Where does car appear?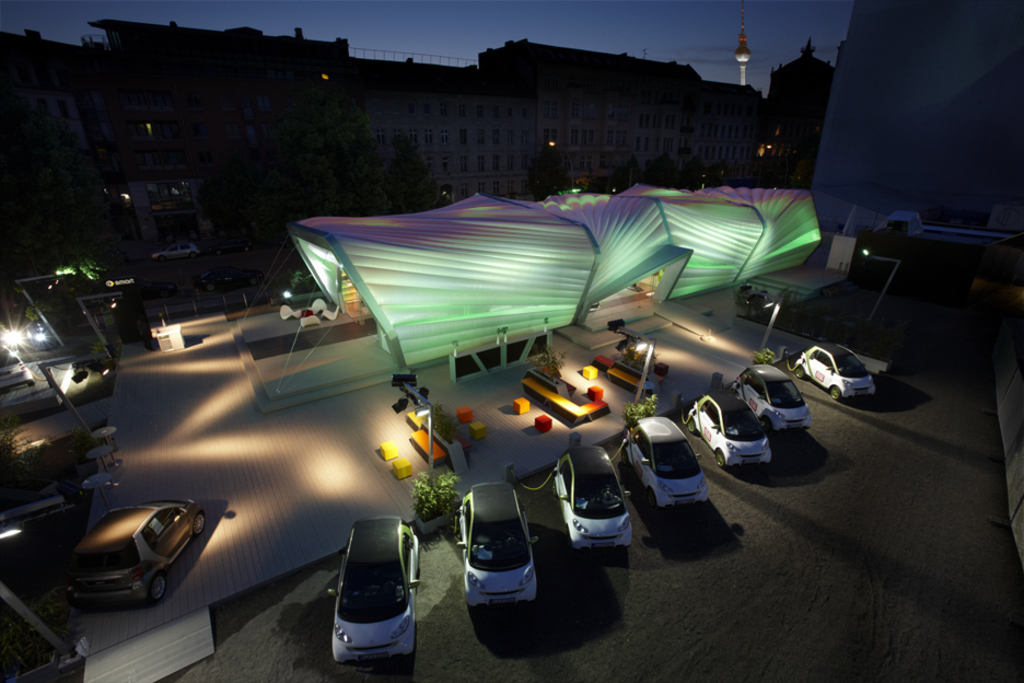
Appears at 791:343:875:396.
